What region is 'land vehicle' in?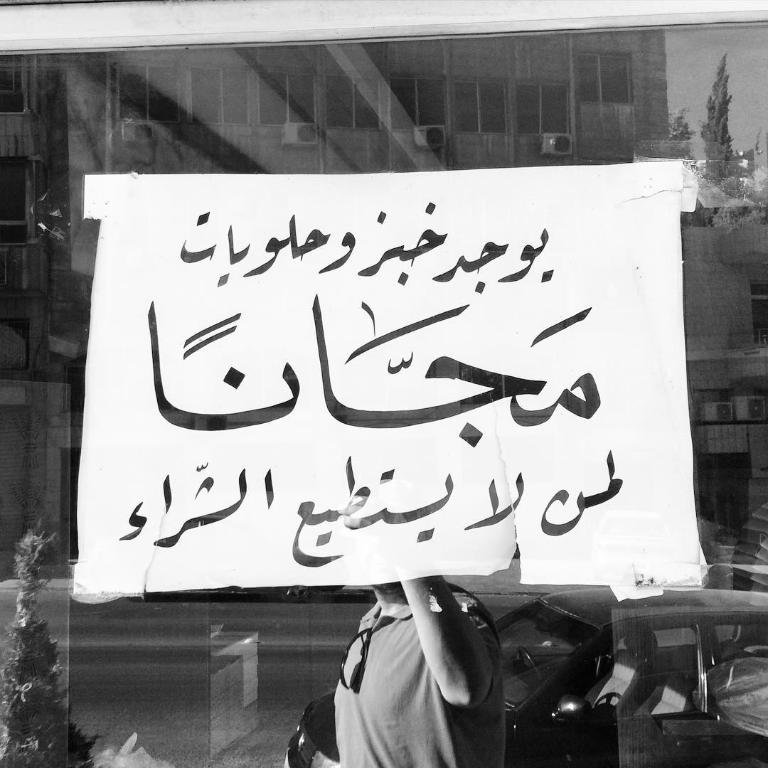
(left=223, top=562, right=711, bottom=763).
